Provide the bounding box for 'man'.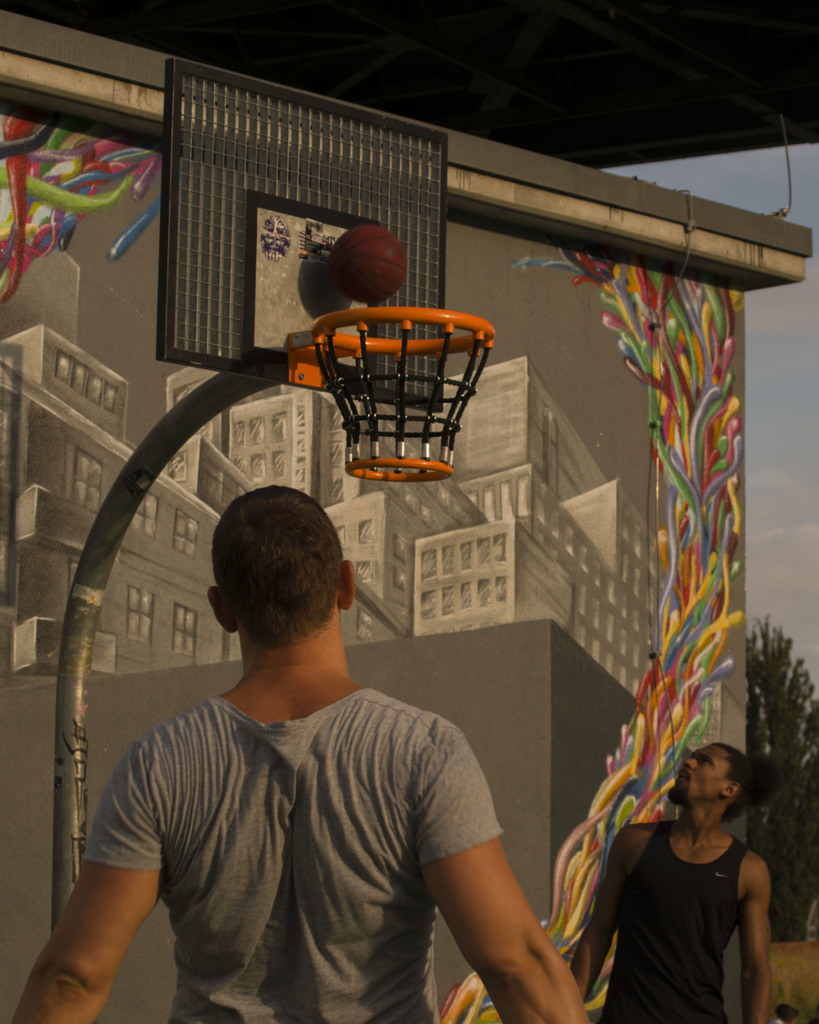
(x1=67, y1=453, x2=582, y2=1008).
